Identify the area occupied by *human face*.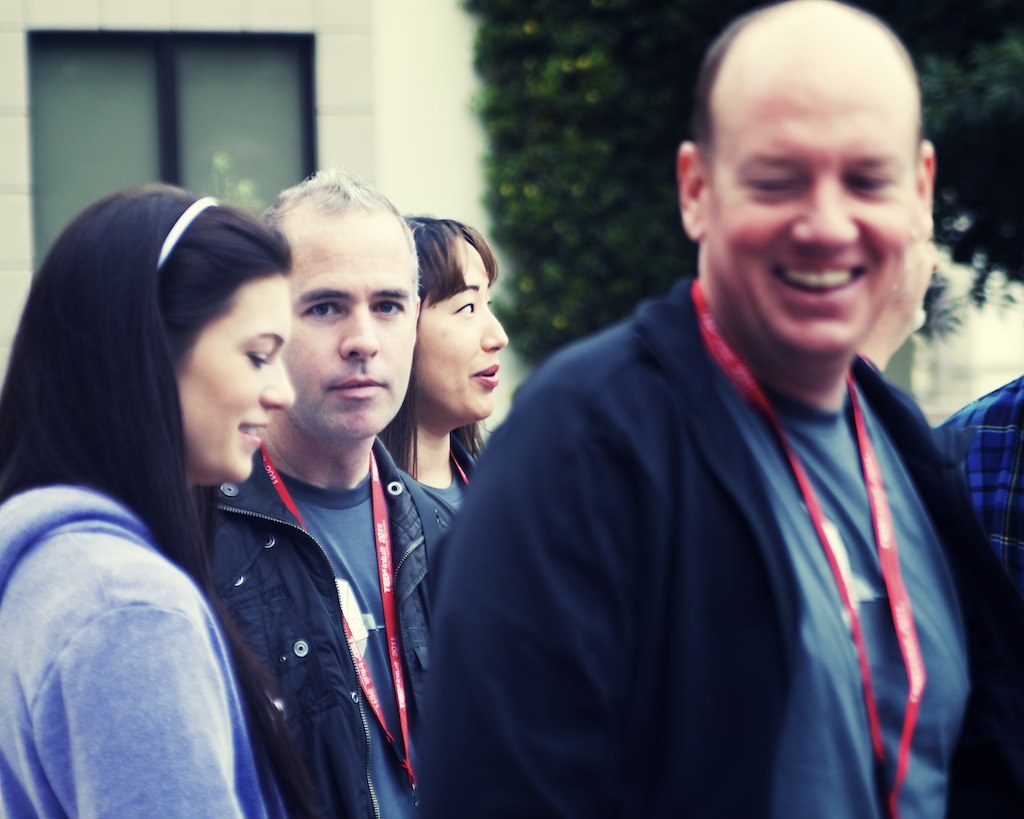
Area: region(707, 83, 915, 361).
